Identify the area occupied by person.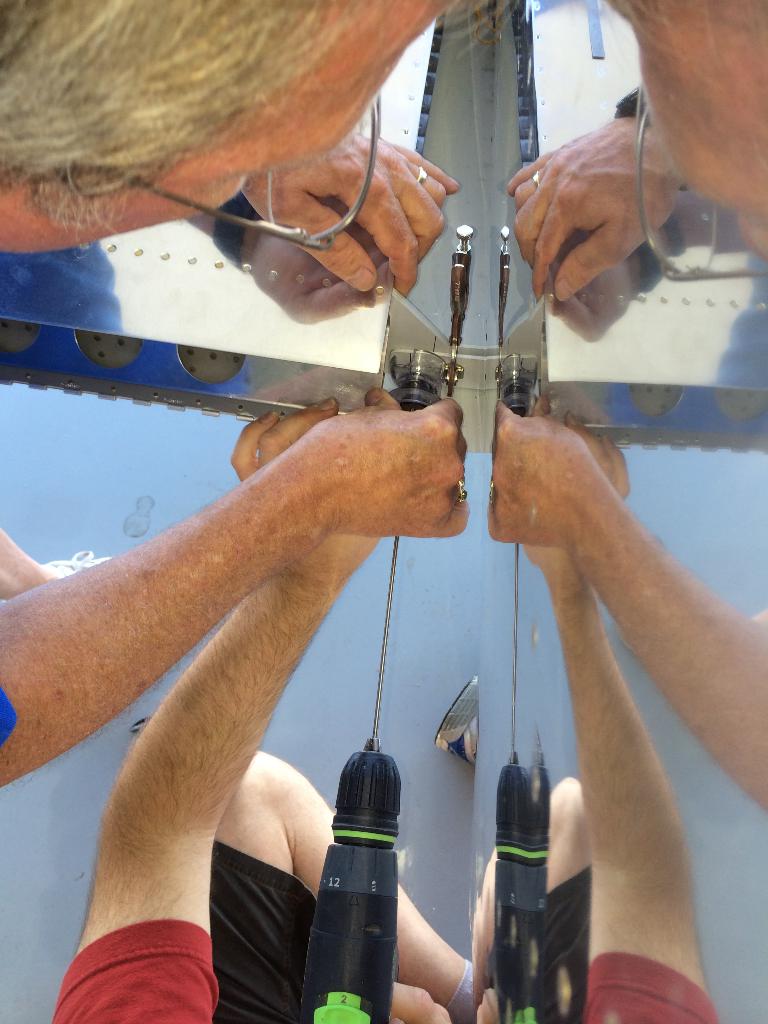
Area: bbox=[53, 385, 718, 1023].
